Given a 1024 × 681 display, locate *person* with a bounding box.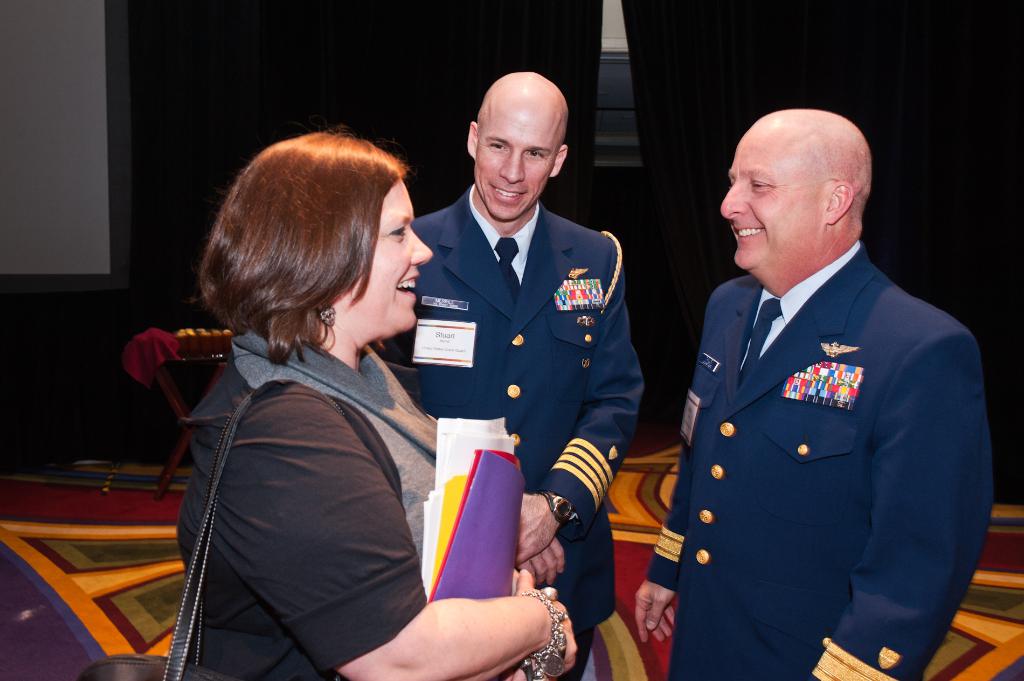
Located: detection(161, 129, 574, 680).
